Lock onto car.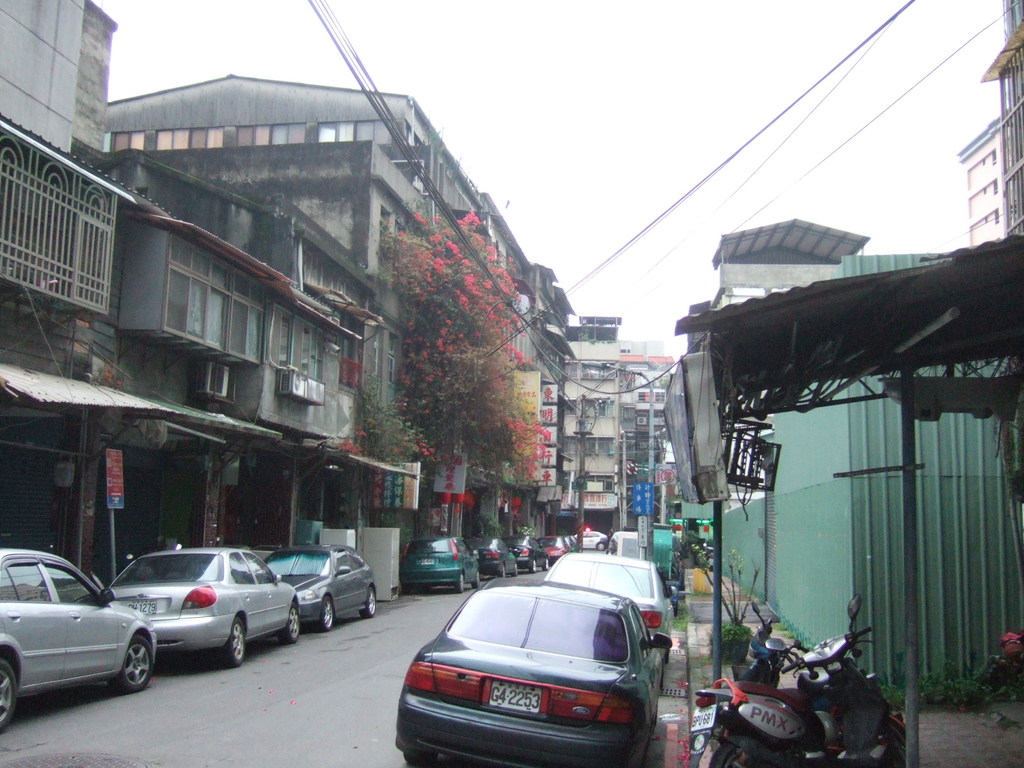
Locked: crop(0, 549, 156, 733).
